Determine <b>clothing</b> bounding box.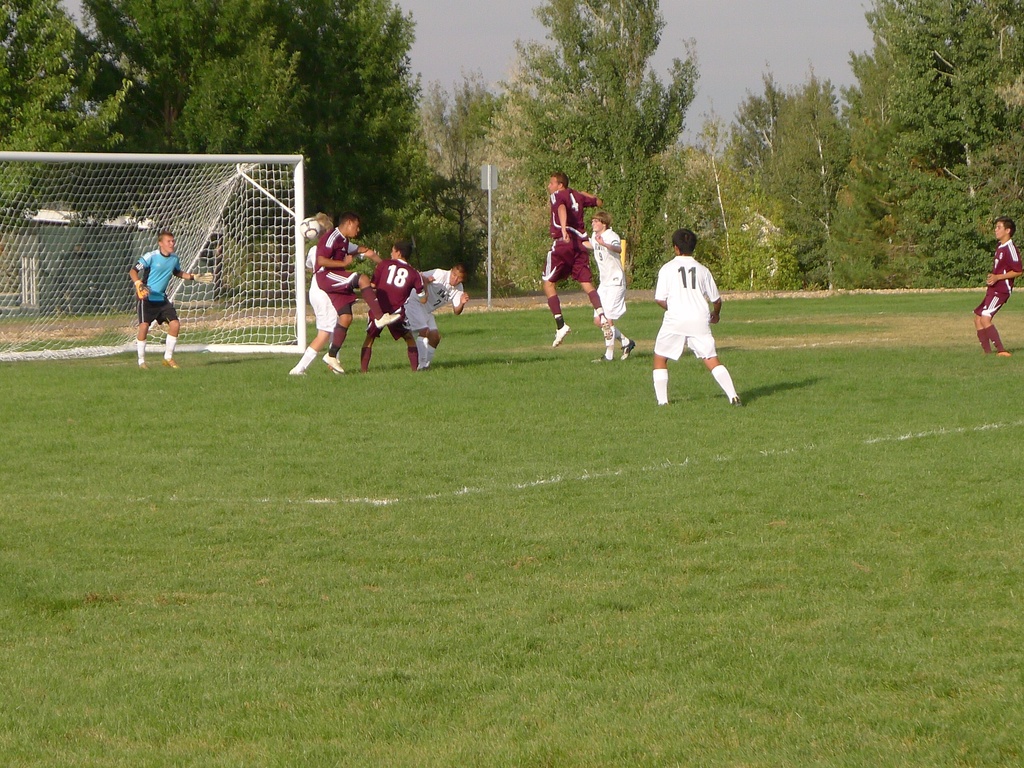
Determined: {"left": 138, "top": 248, "right": 188, "bottom": 327}.
